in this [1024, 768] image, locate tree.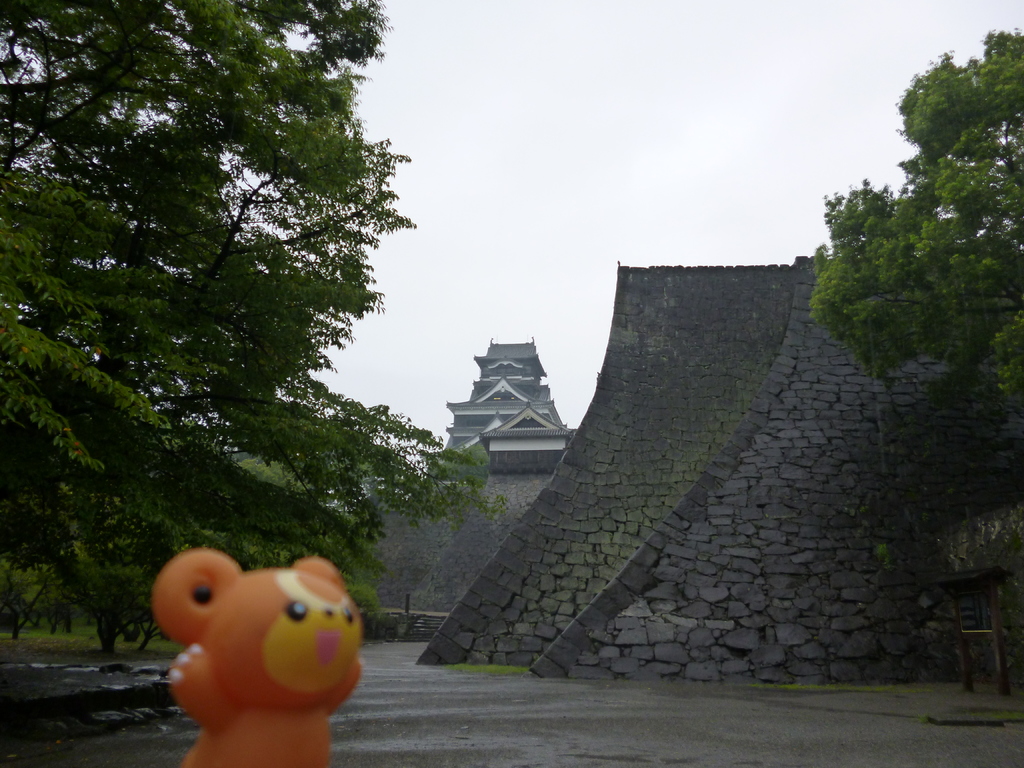
Bounding box: 0,0,502,644.
